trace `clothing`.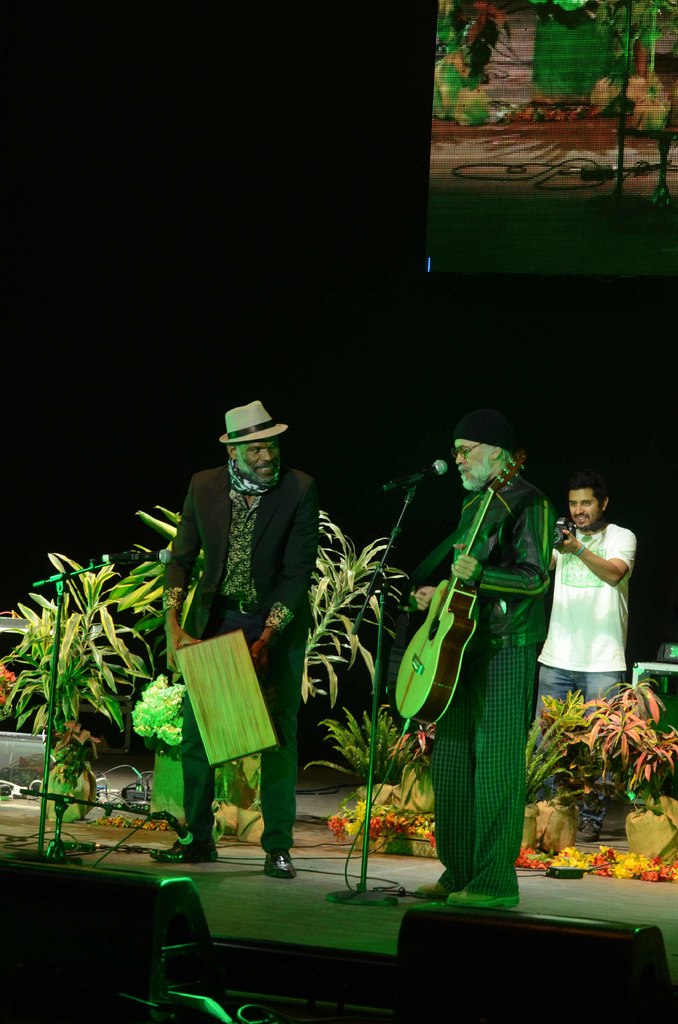
Traced to {"left": 433, "top": 483, "right": 536, "bottom": 889}.
